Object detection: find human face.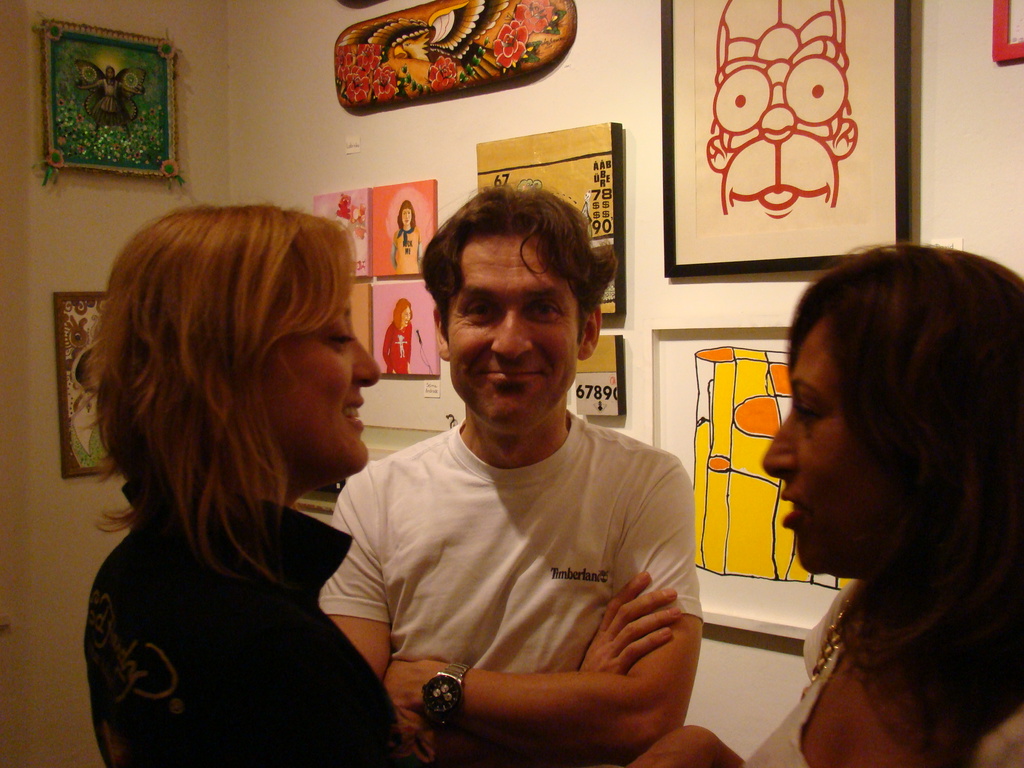
(259, 289, 382, 474).
